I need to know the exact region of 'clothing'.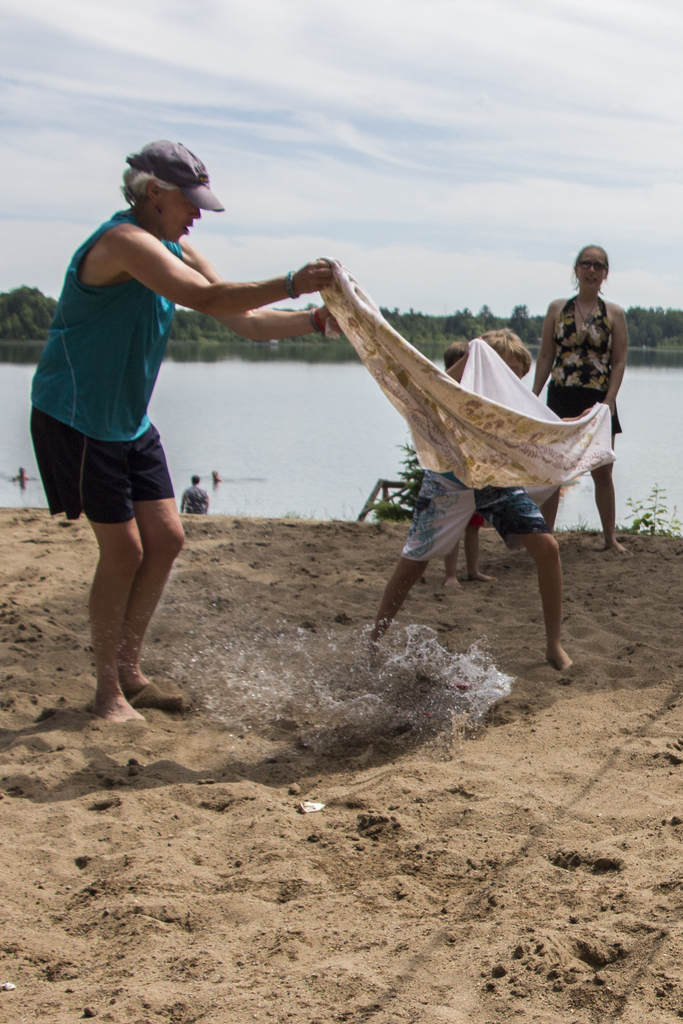
Region: 543,253,633,430.
